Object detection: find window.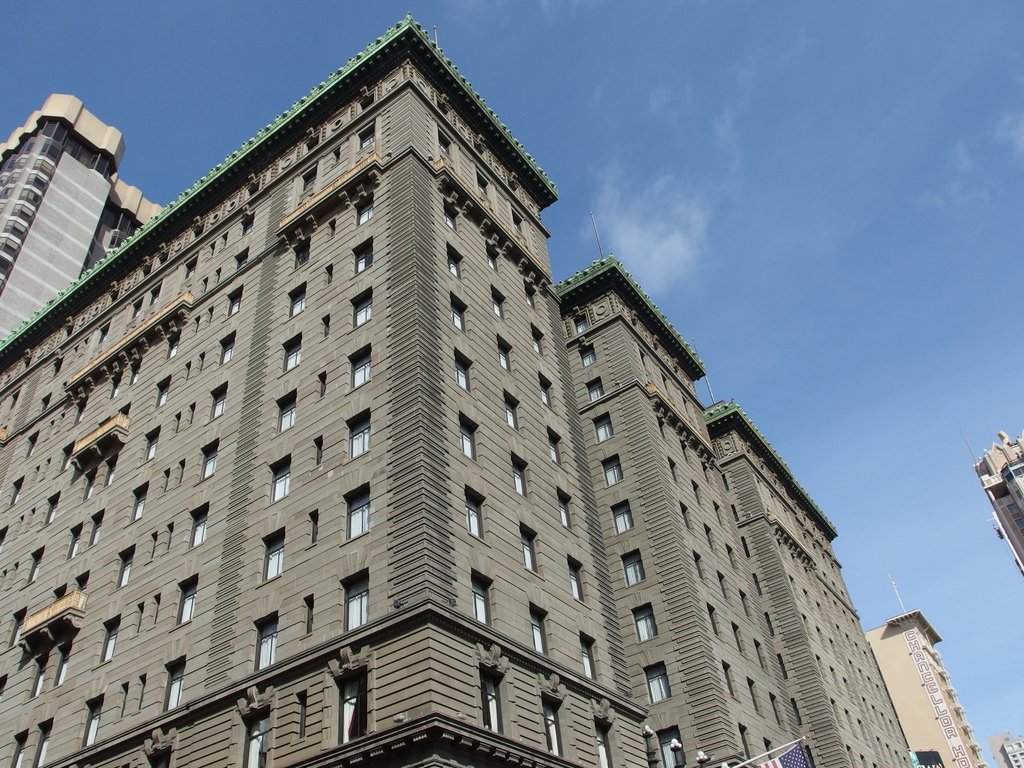
Rect(10, 739, 26, 767).
